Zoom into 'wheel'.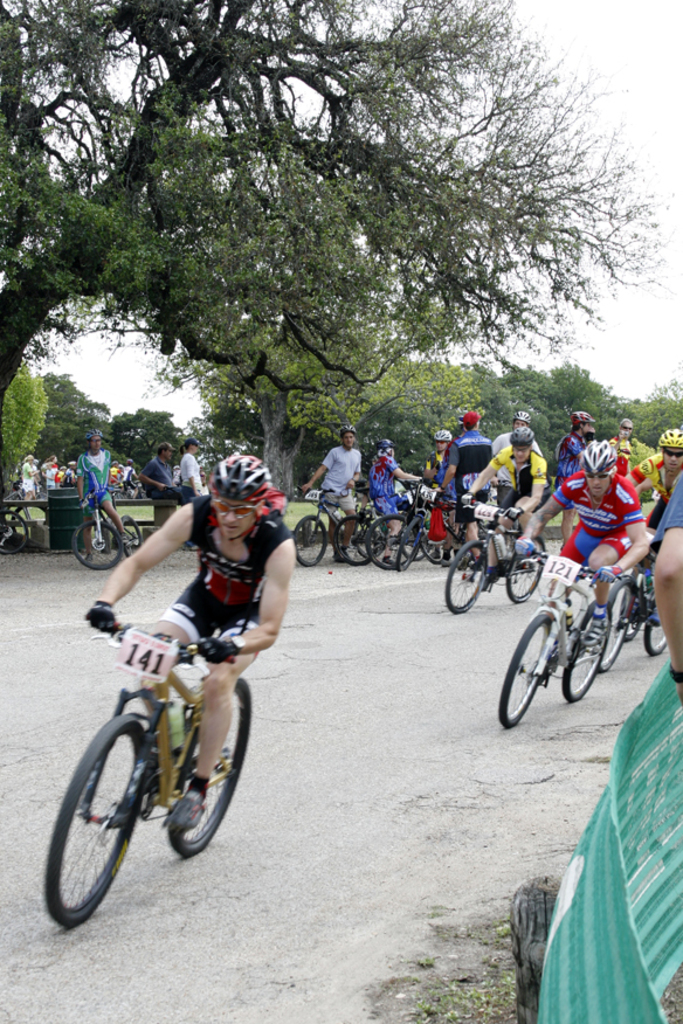
Zoom target: (x1=430, y1=541, x2=448, y2=563).
